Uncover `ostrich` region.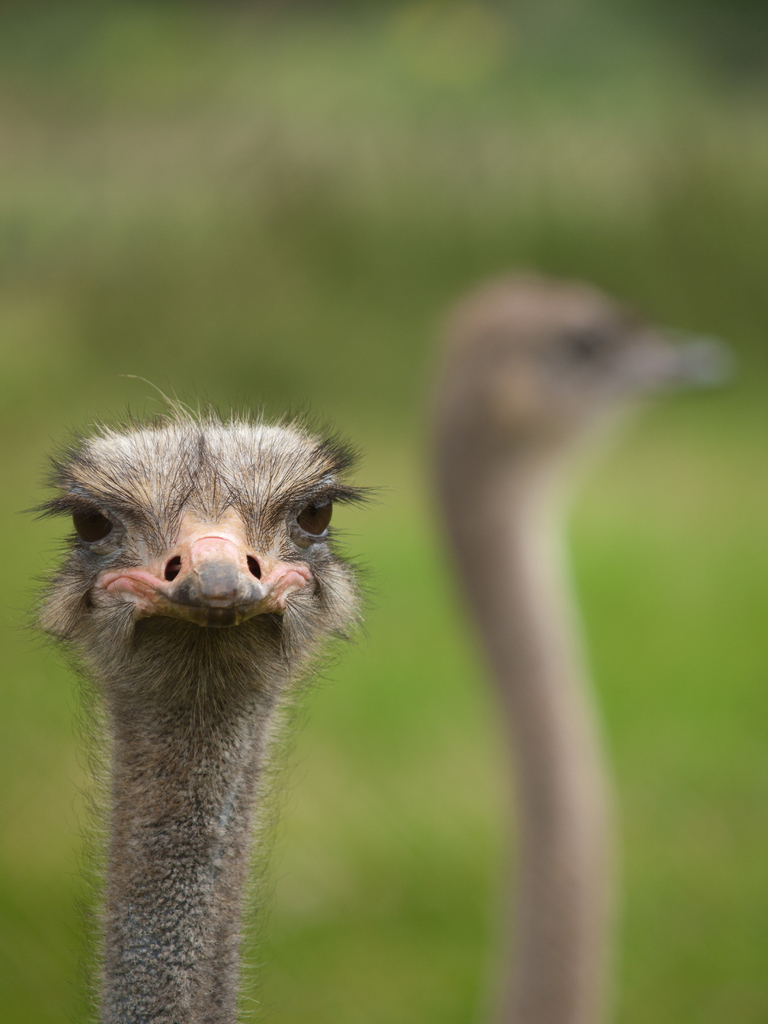
Uncovered: Rect(33, 419, 367, 1023).
